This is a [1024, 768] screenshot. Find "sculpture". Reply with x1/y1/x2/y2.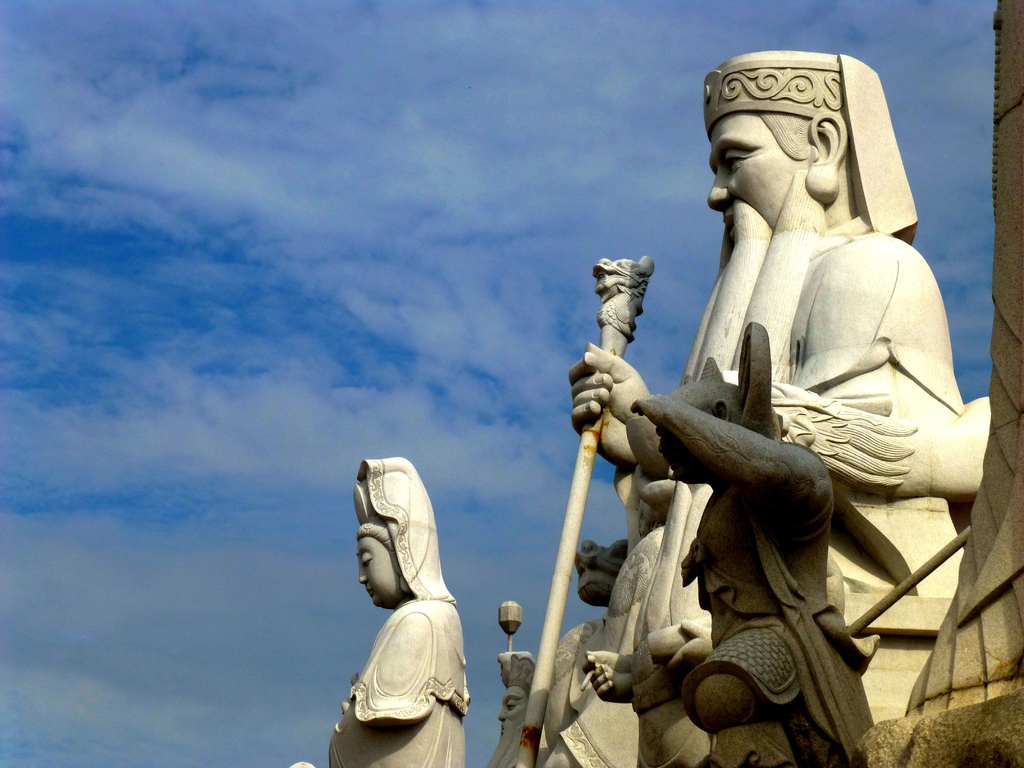
583/312/918/767.
